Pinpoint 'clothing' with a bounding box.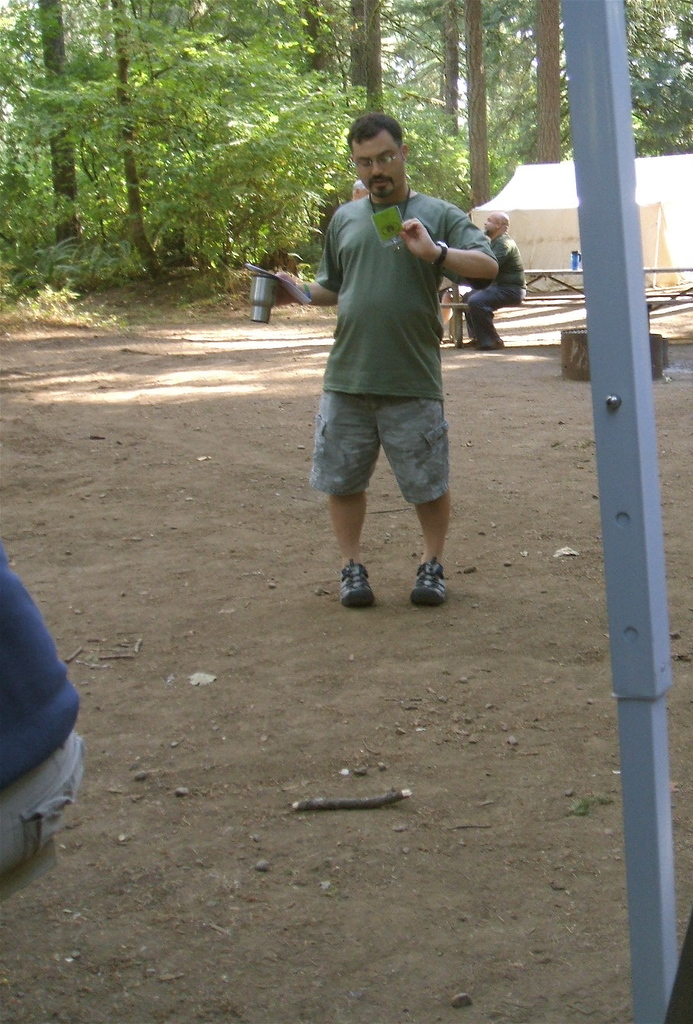
0 551 87 892.
